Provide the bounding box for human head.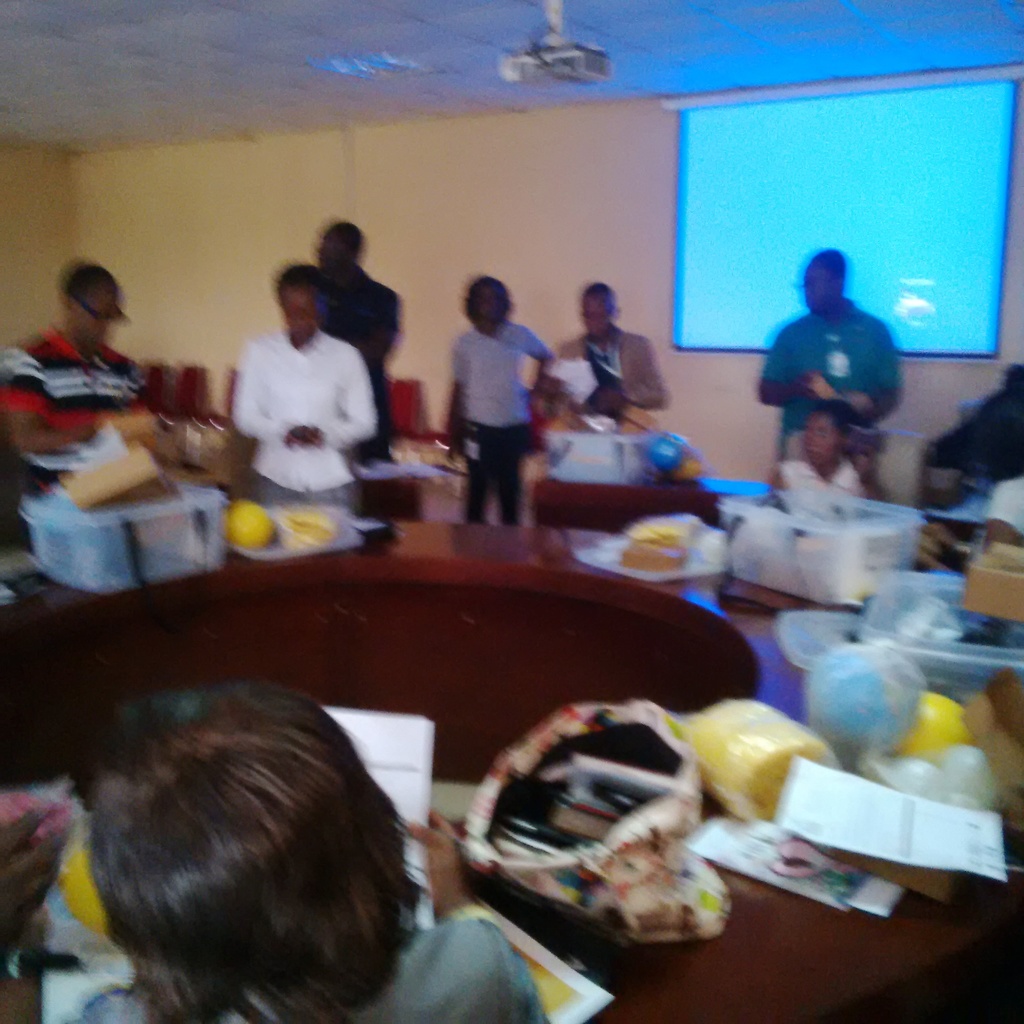
[left=800, top=251, right=849, bottom=316].
